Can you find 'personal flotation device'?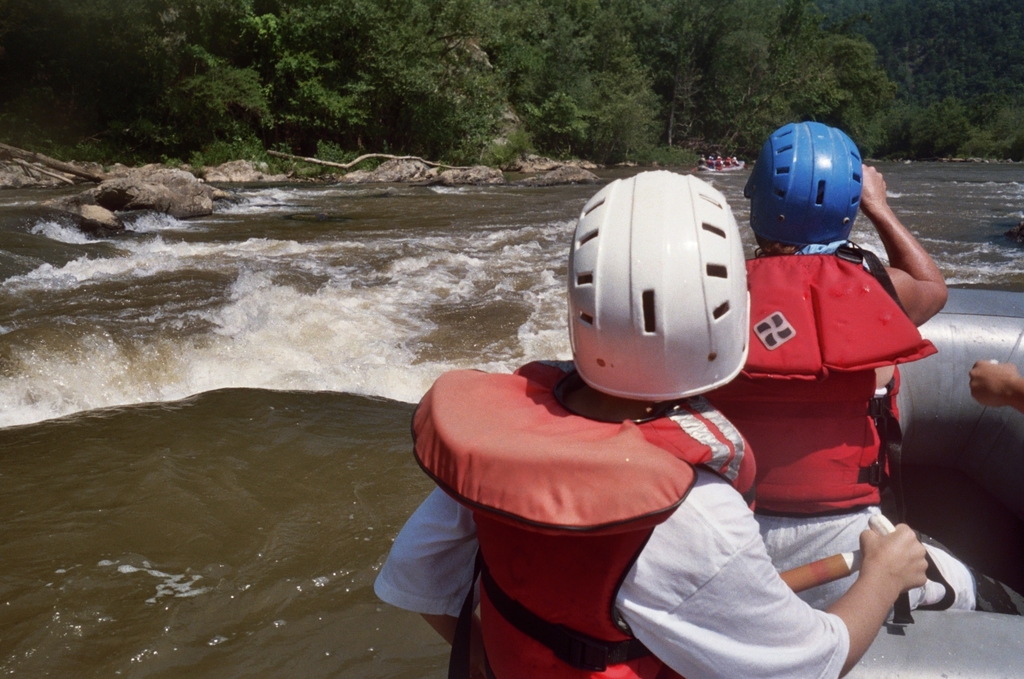
Yes, bounding box: BBox(715, 240, 955, 628).
